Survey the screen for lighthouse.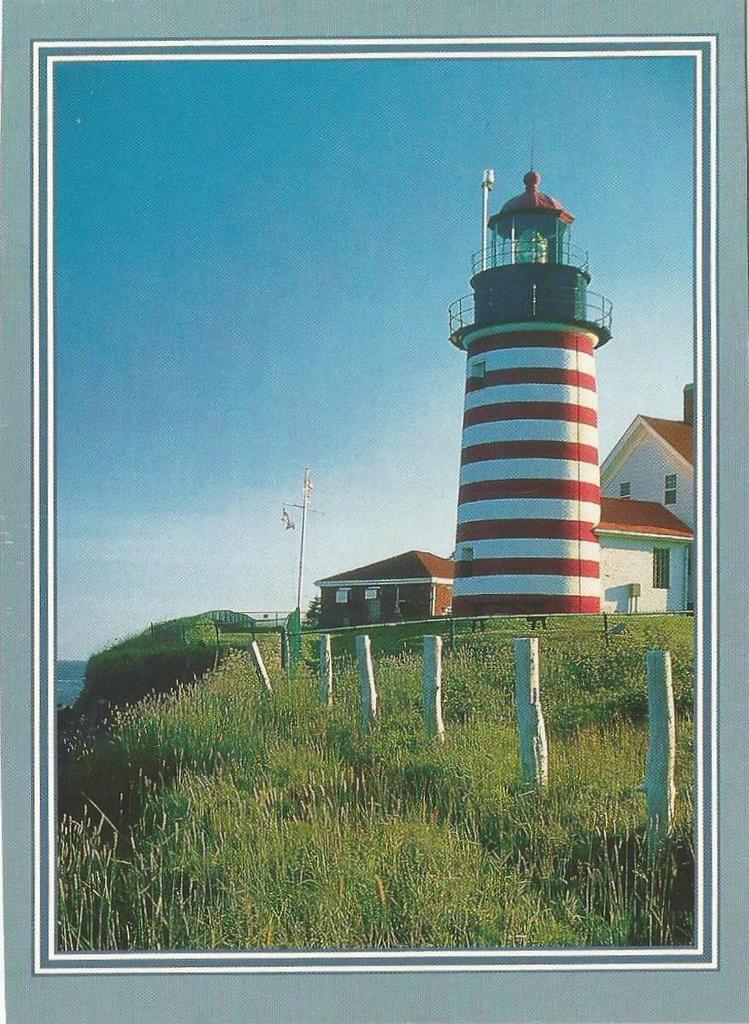
Survey found: Rect(405, 150, 634, 649).
